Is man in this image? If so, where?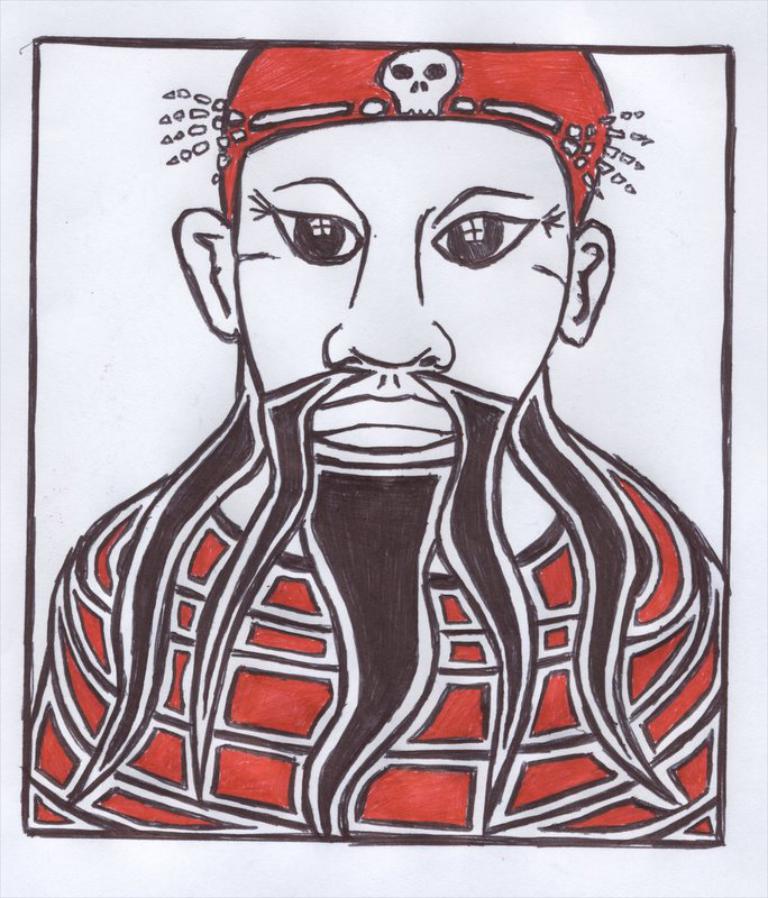
Yes, at 11,37,739,801.
